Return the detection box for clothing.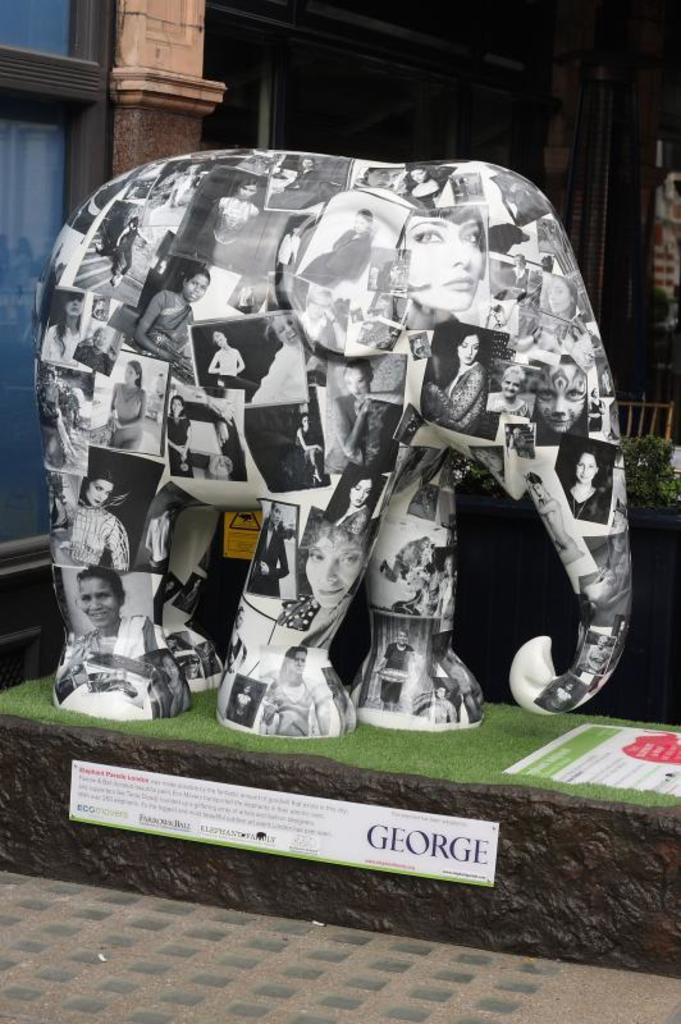
locate(250, 342, 302, 402).
